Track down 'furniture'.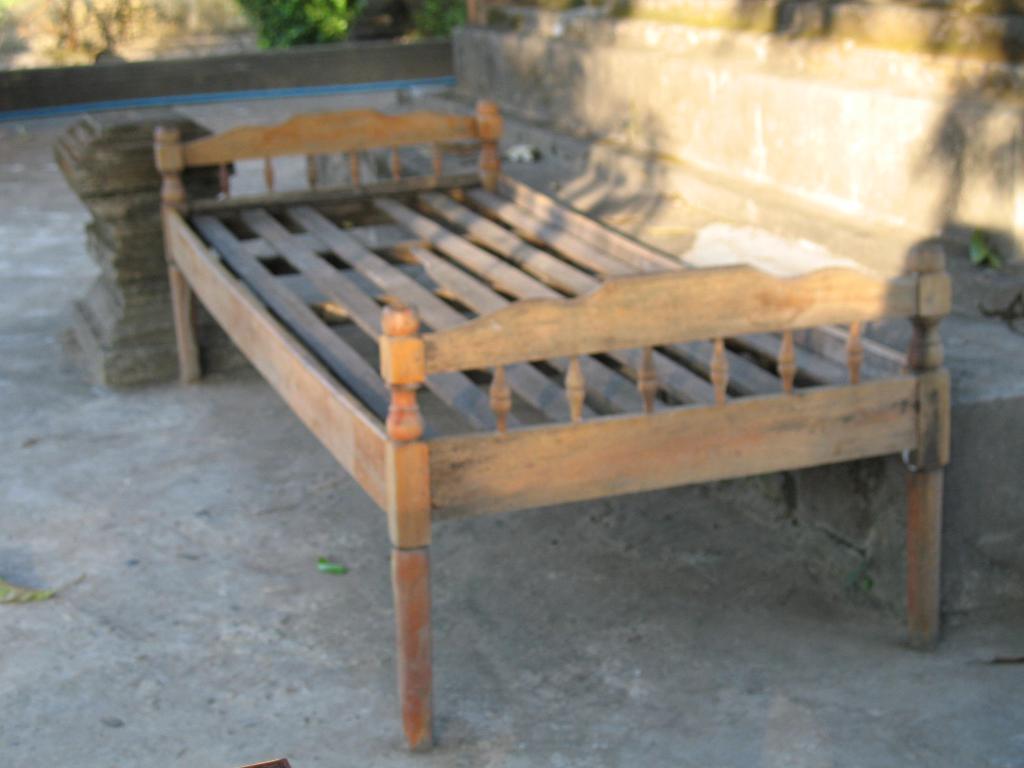
Tracked to (152,98,956,754).
